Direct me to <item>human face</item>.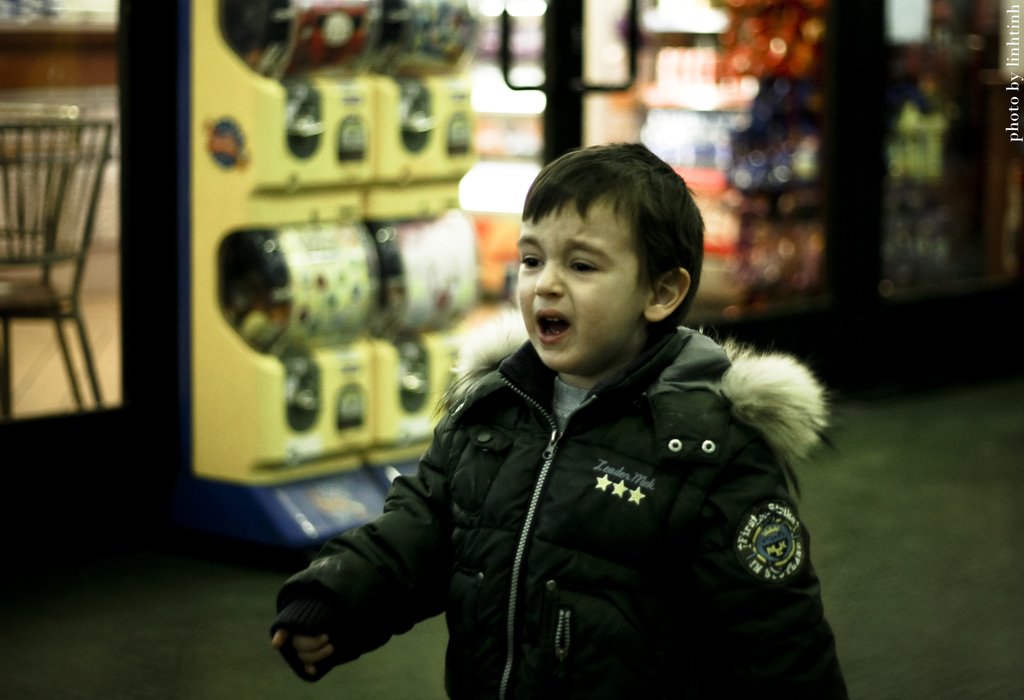
Direction: (514, 194, 646, 370).
